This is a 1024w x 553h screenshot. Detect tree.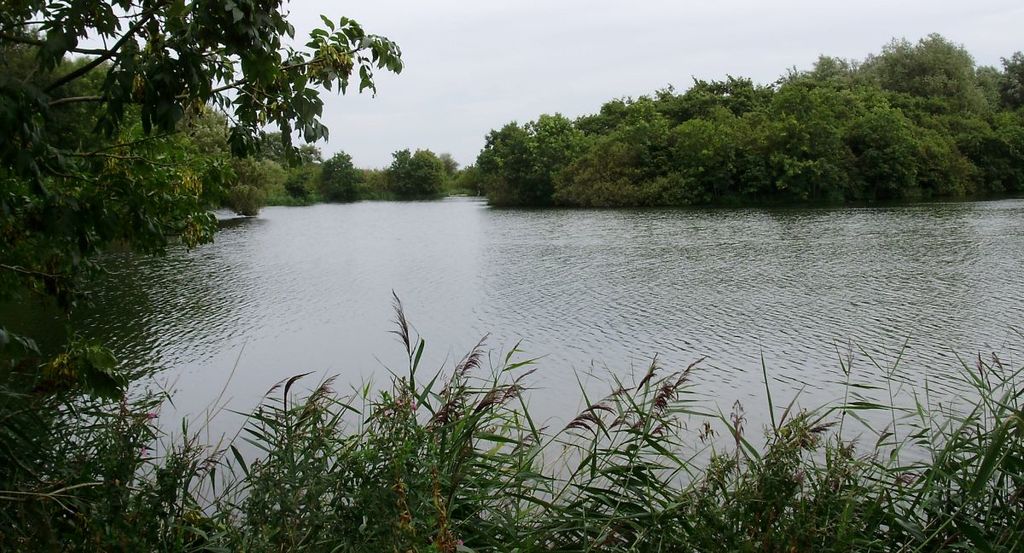
(184,105,230,168).
